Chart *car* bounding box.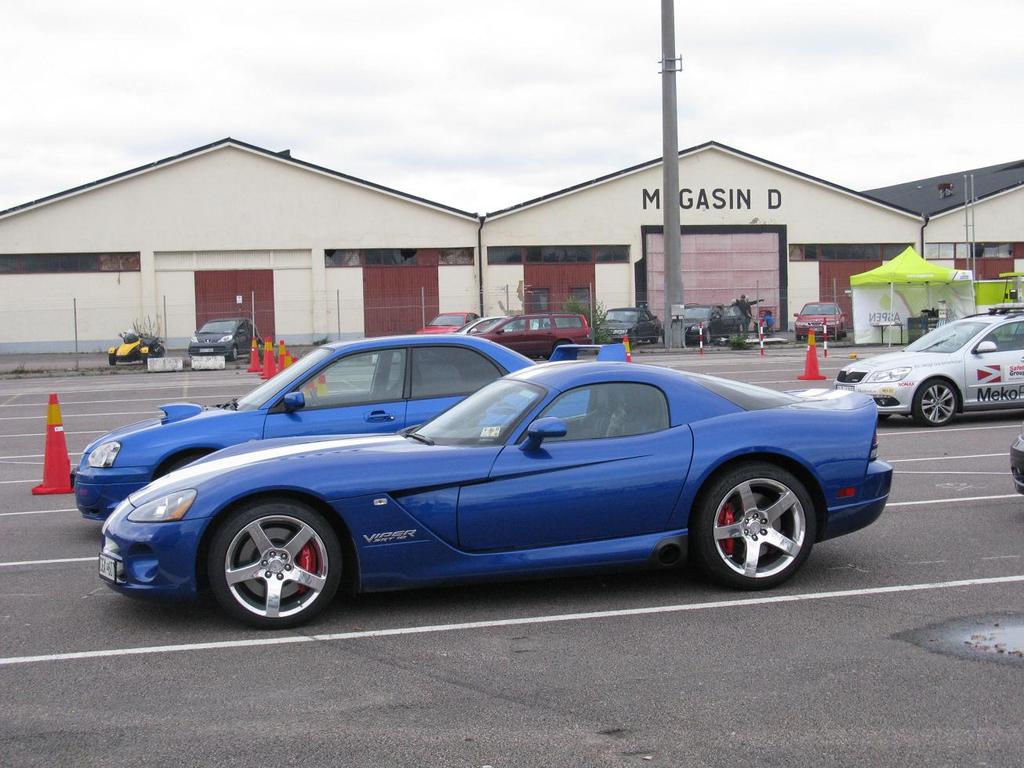
Charted: x1=792 y1=306 x2=848 y2=338.
